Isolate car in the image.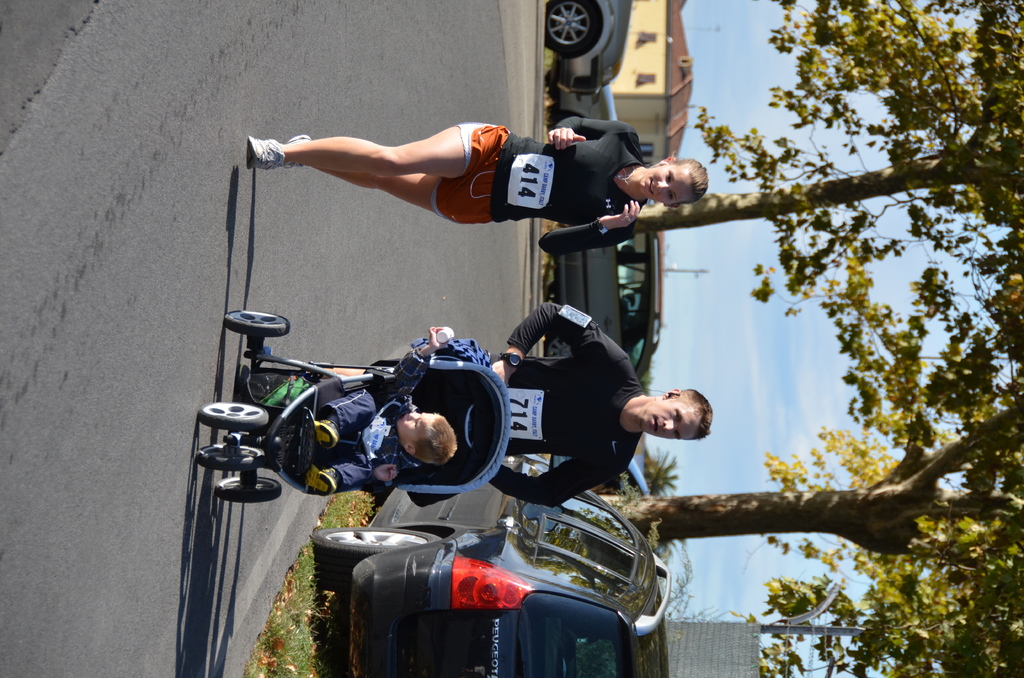
Isolated region: select_region(288, 469, 690, 665).
